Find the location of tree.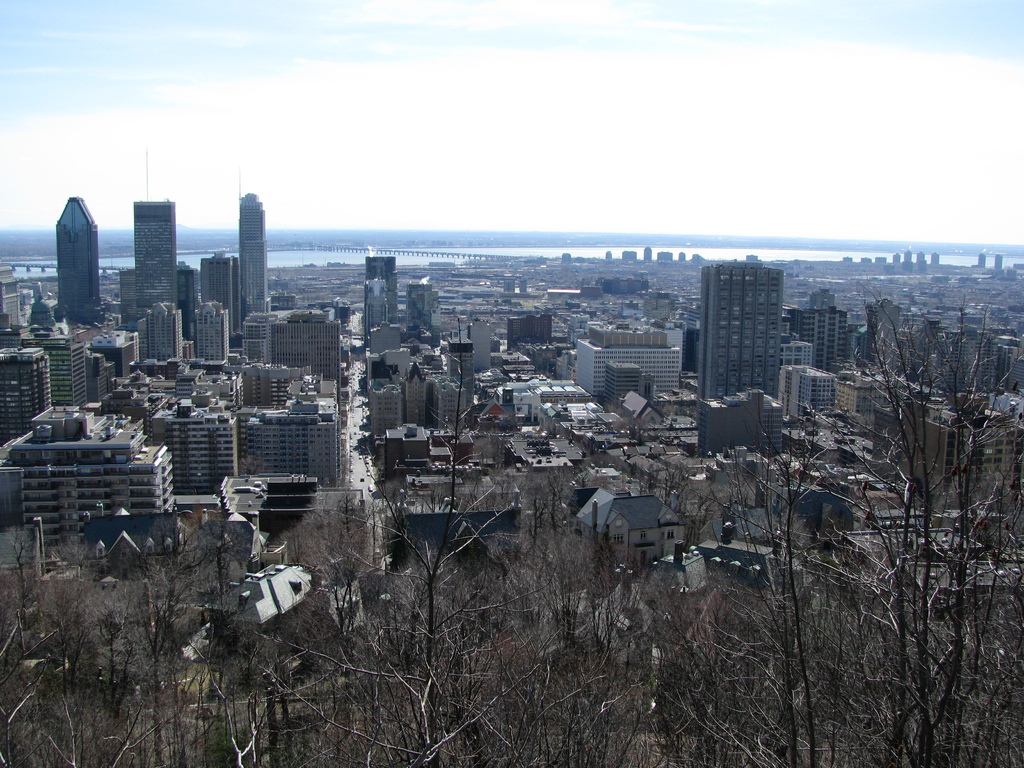
Location: 651 610 770 767.
